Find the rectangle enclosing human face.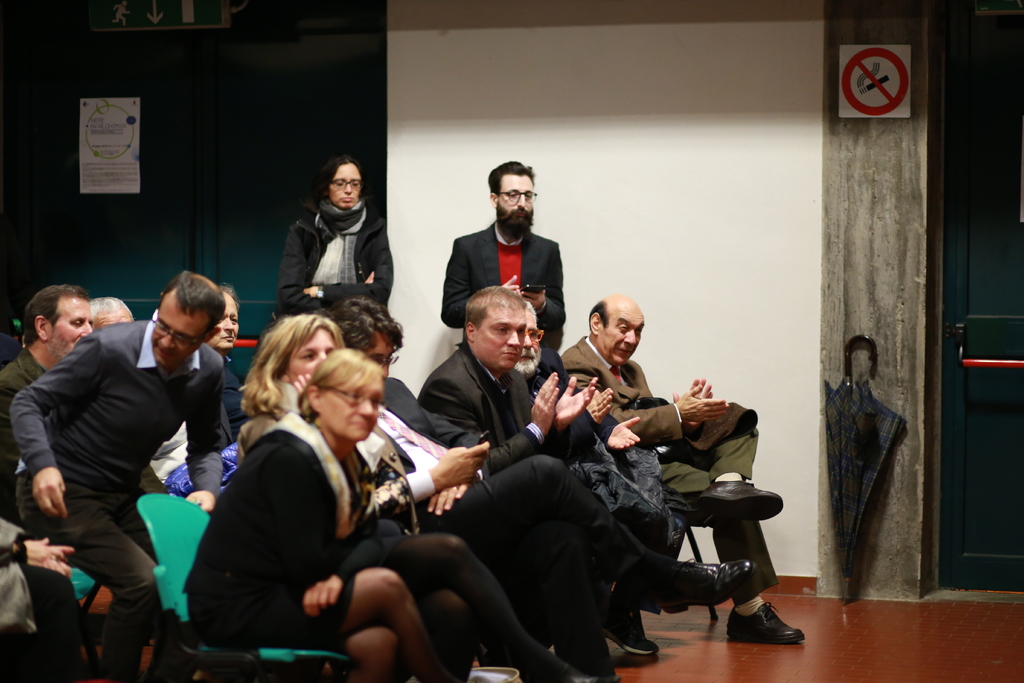
[152, 286, 199, 368].
